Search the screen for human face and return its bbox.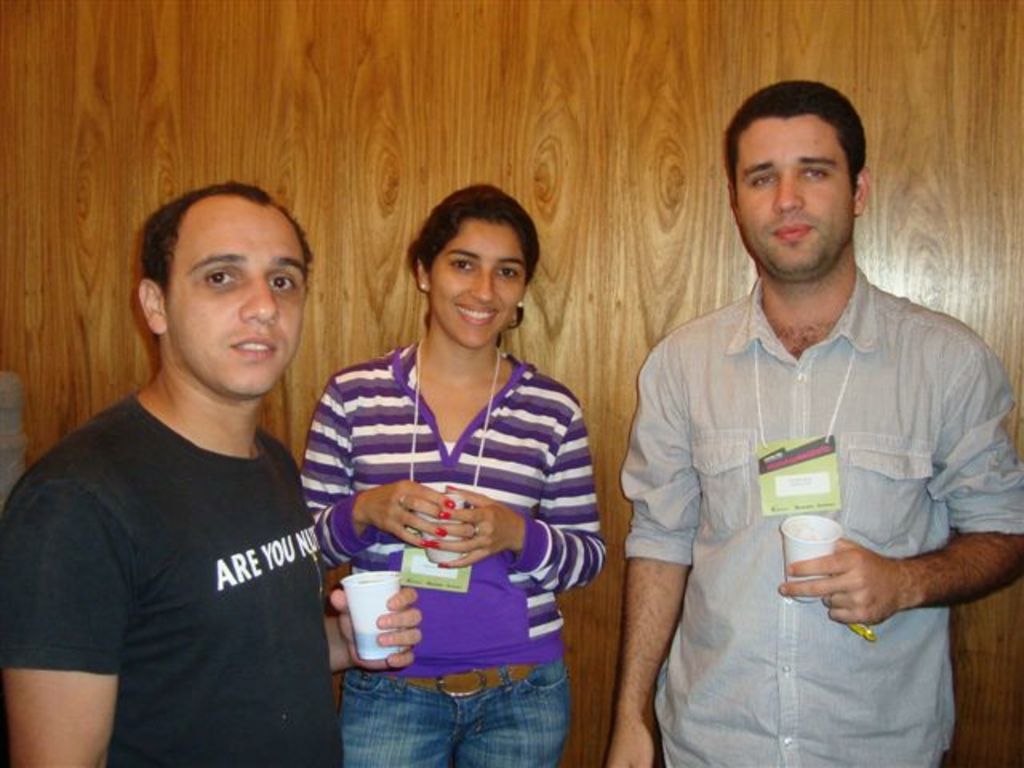
Found: {"x1": 163, "y1": 208, "x2": 306, "y2": 395}.
